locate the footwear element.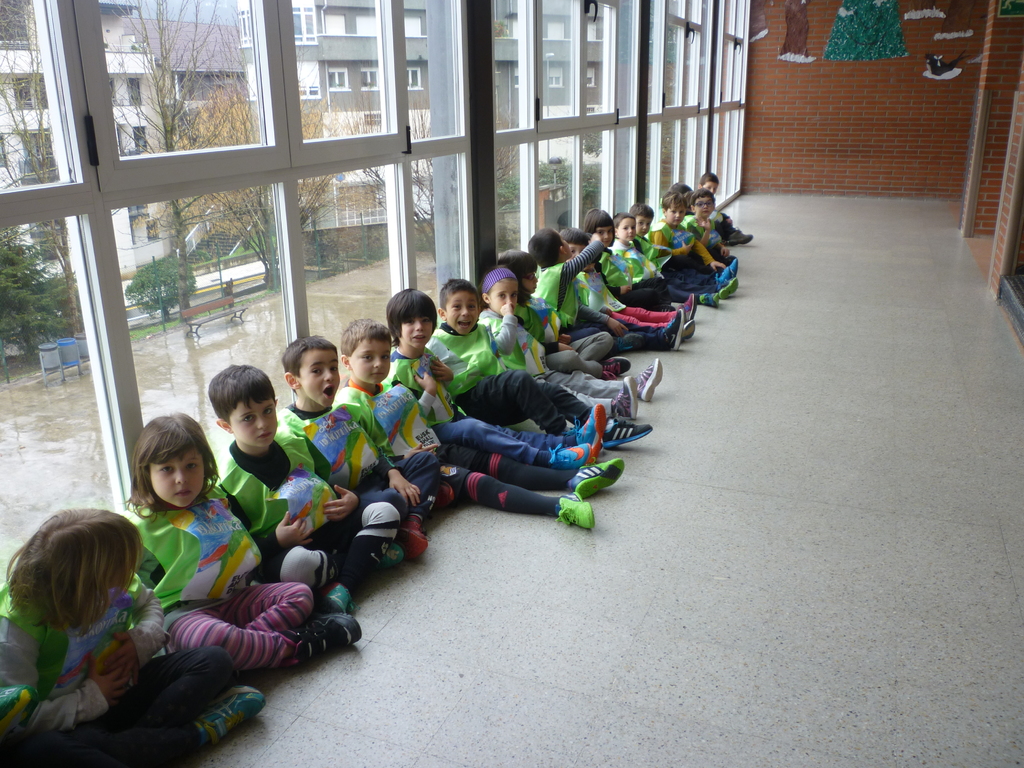
Element bbox: <region>570, 458, 626, 497</region>.
